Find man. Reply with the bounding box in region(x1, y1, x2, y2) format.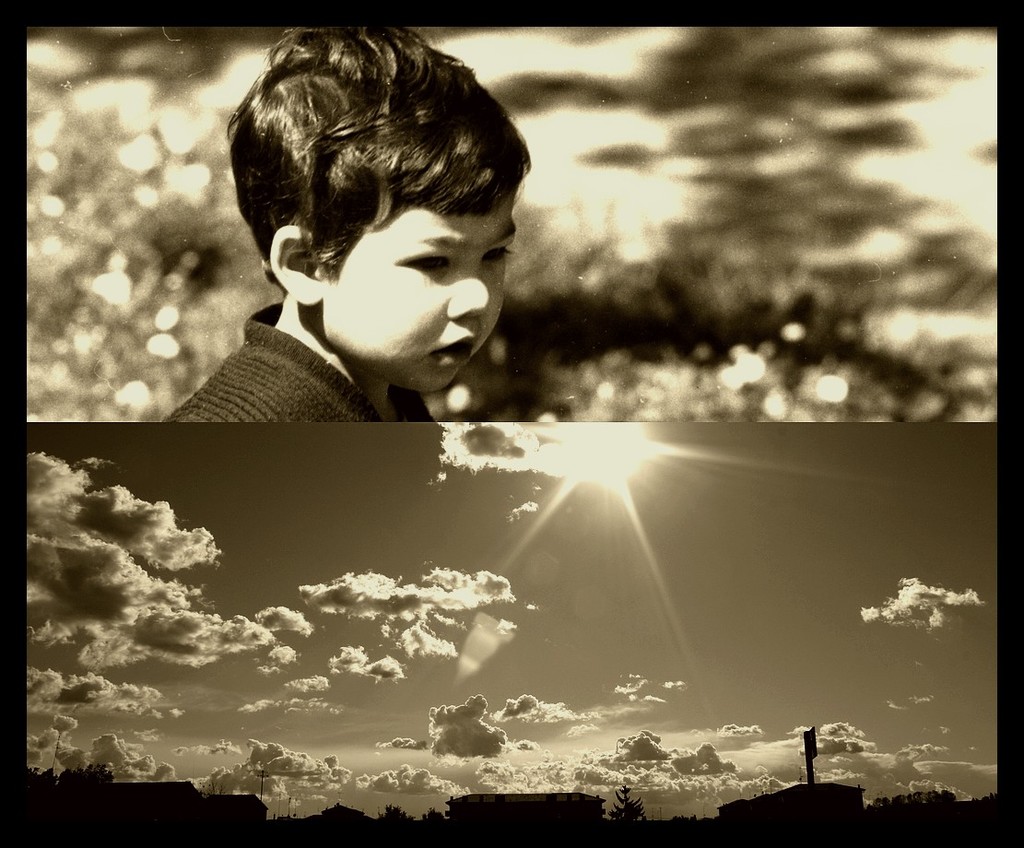
region(165, 29, 535, 430).
